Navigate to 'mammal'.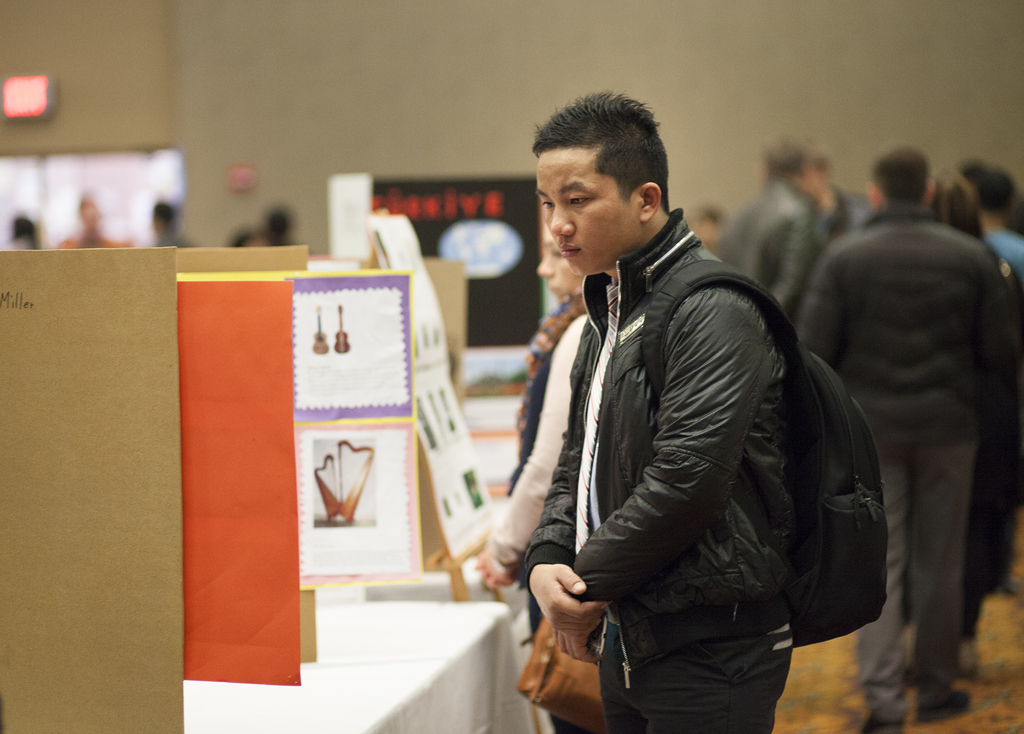
Navigation target: box=[257, 197, 294, 246].
